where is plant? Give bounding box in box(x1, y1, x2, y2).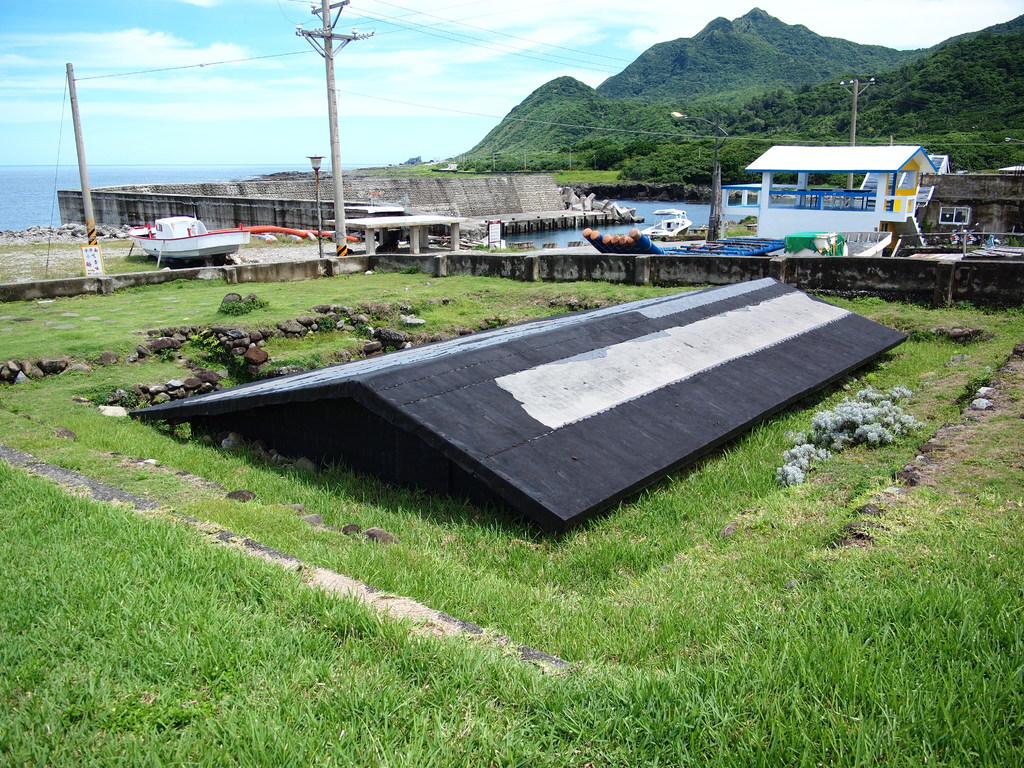
box(648, 230, 662, 244).
